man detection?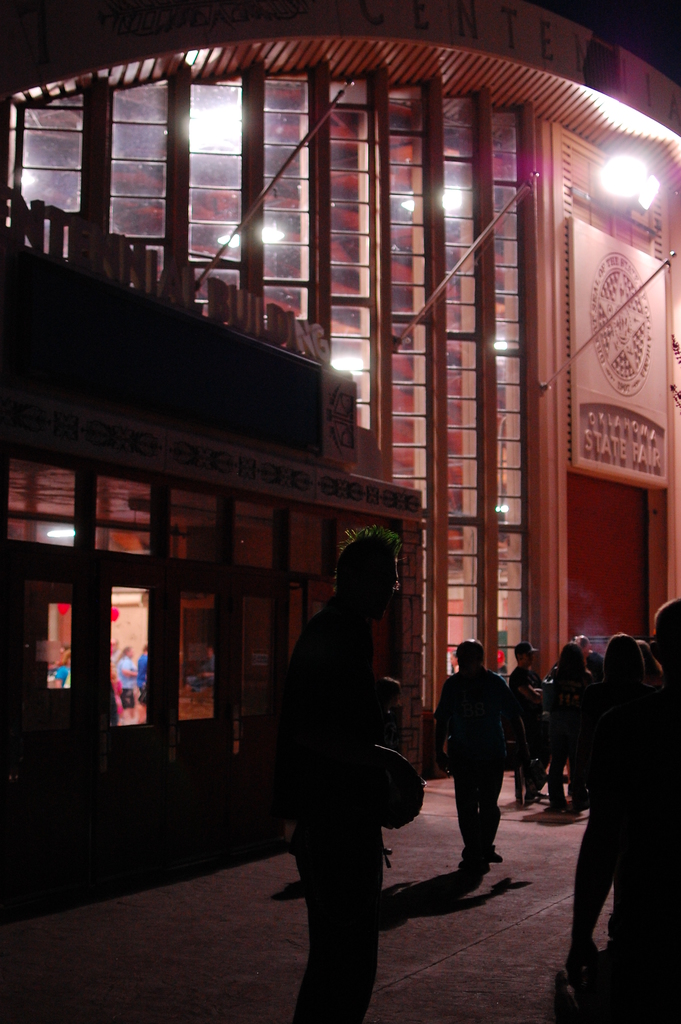
[645,602,680,998]
